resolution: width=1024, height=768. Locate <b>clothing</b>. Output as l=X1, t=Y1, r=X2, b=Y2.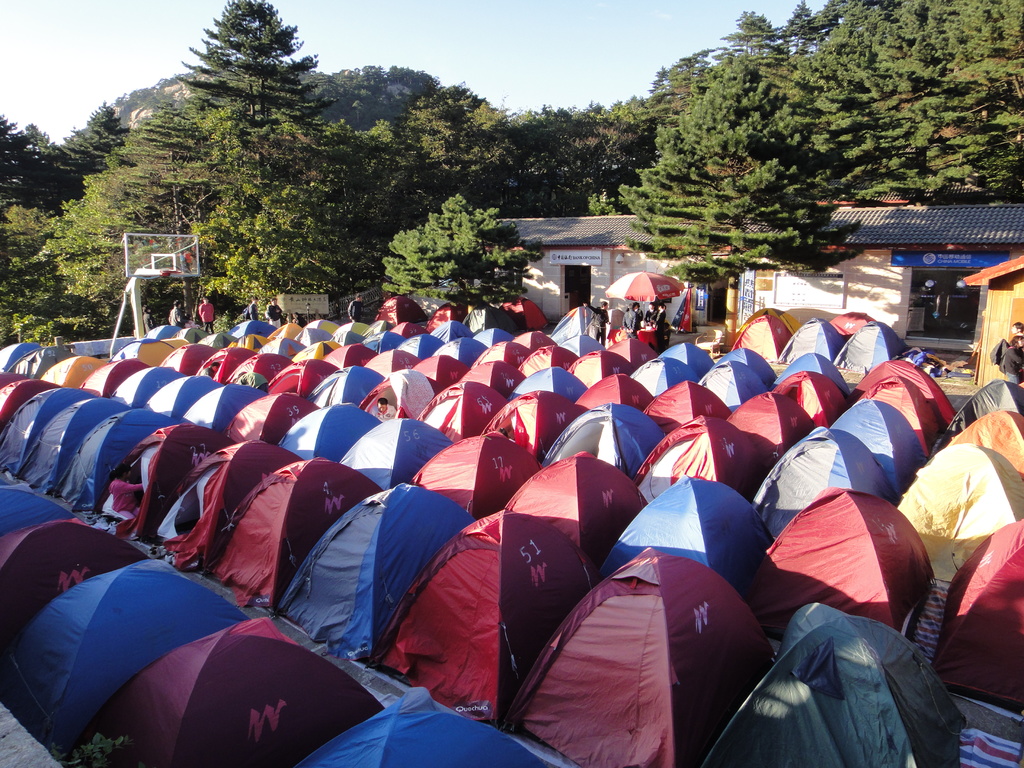
l=589, t=306, r=611, b=346.
